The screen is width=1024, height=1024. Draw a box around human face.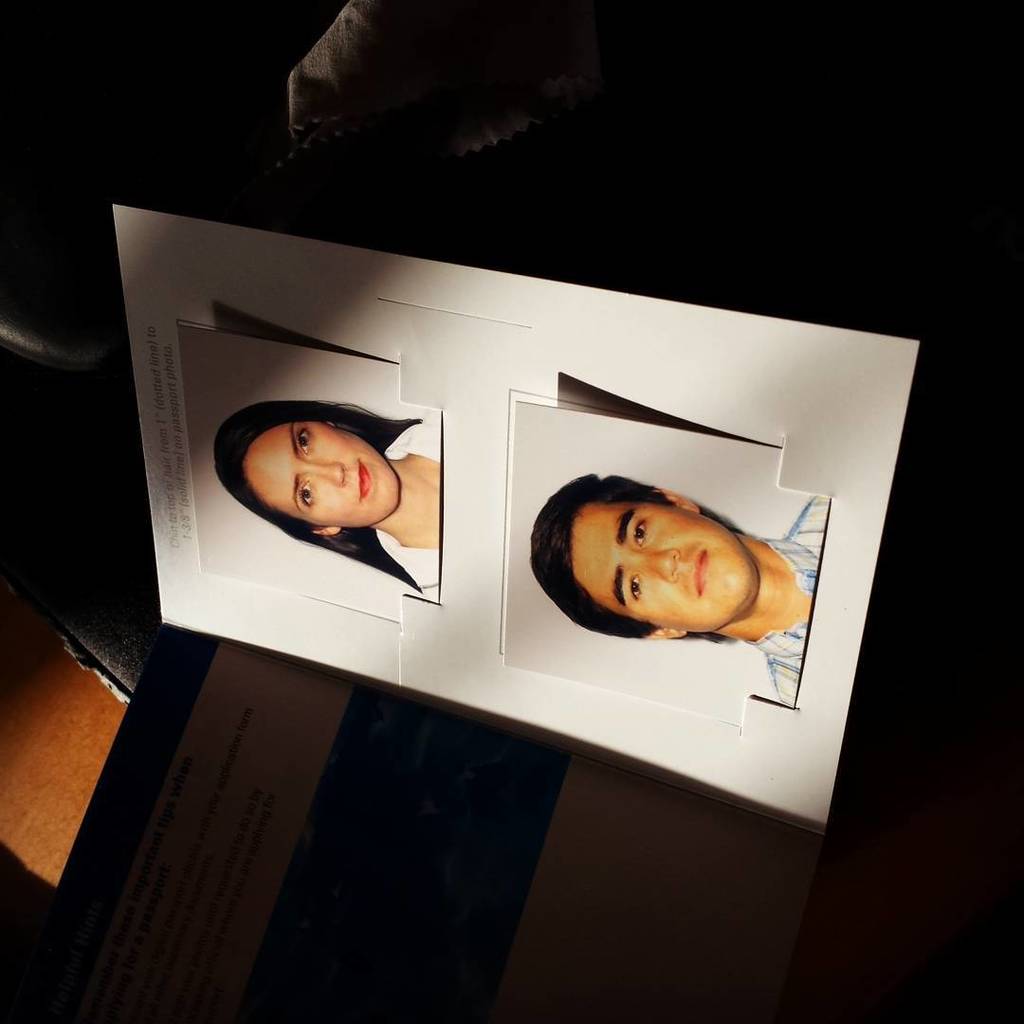
left=239, top=416, right=398, bottom=524.
